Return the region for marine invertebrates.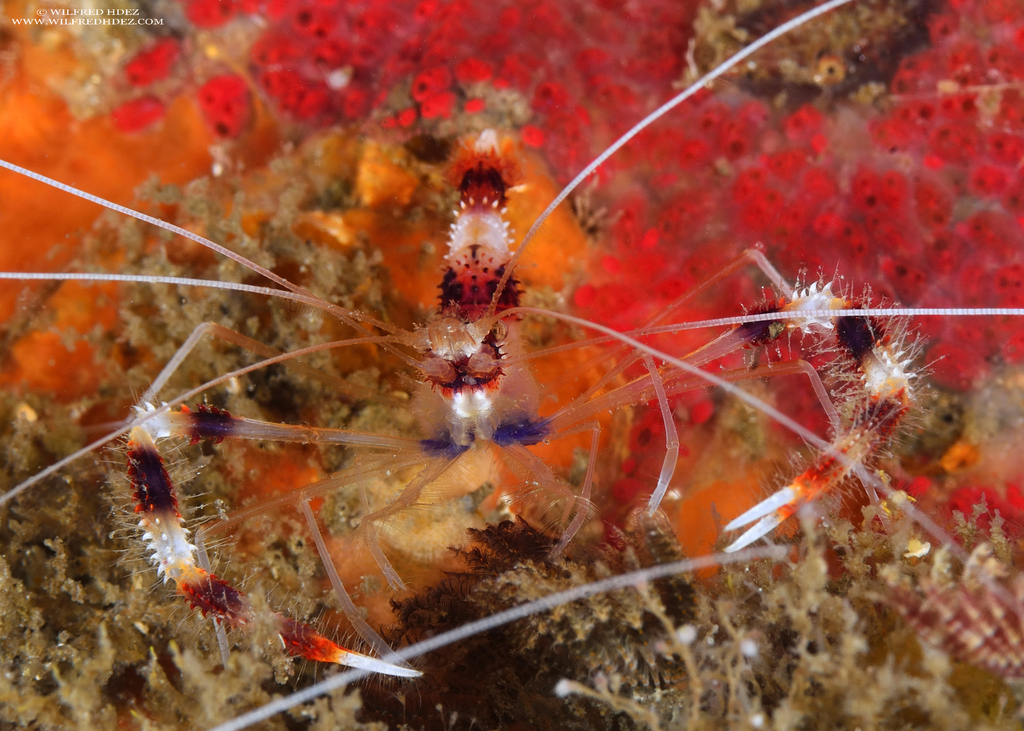
bbox(691, 0, 973, 113).
